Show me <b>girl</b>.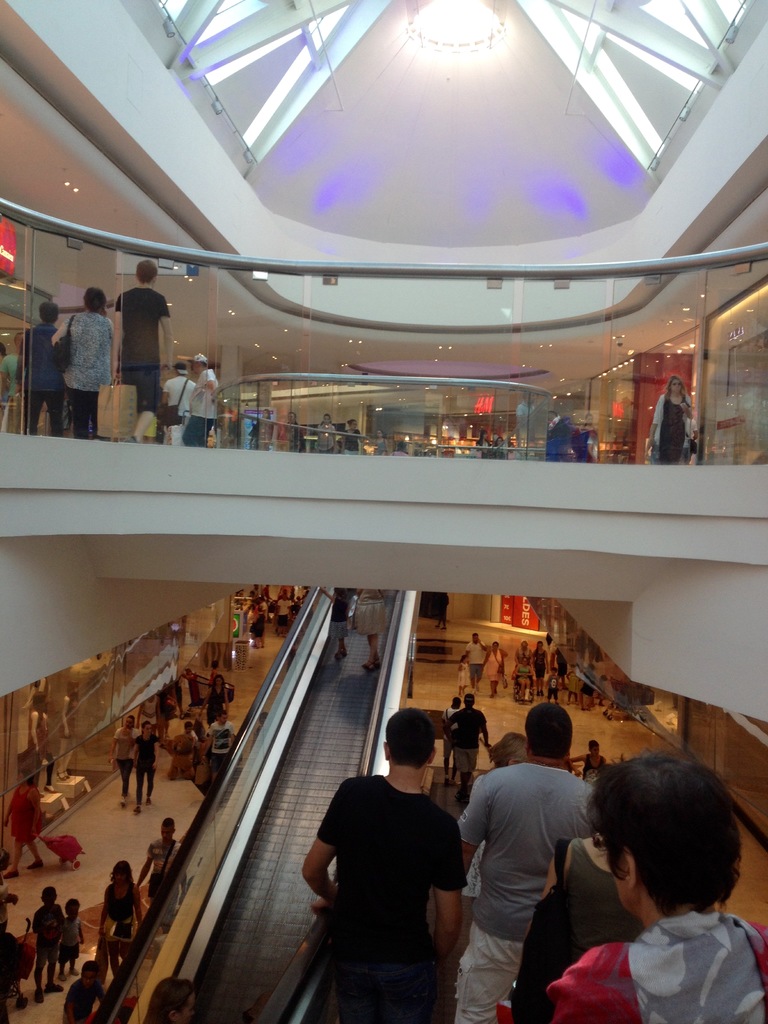
<b>girl</b> is here: l=567, t=669, r=581, b=706.
